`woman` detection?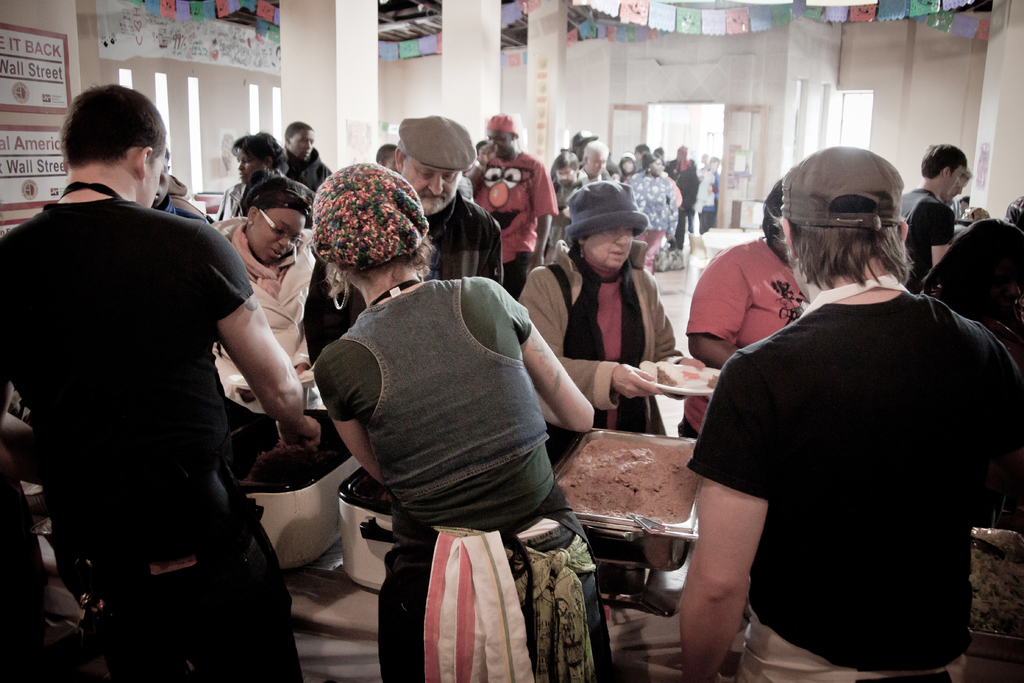
[505, 186, 726, 468]
